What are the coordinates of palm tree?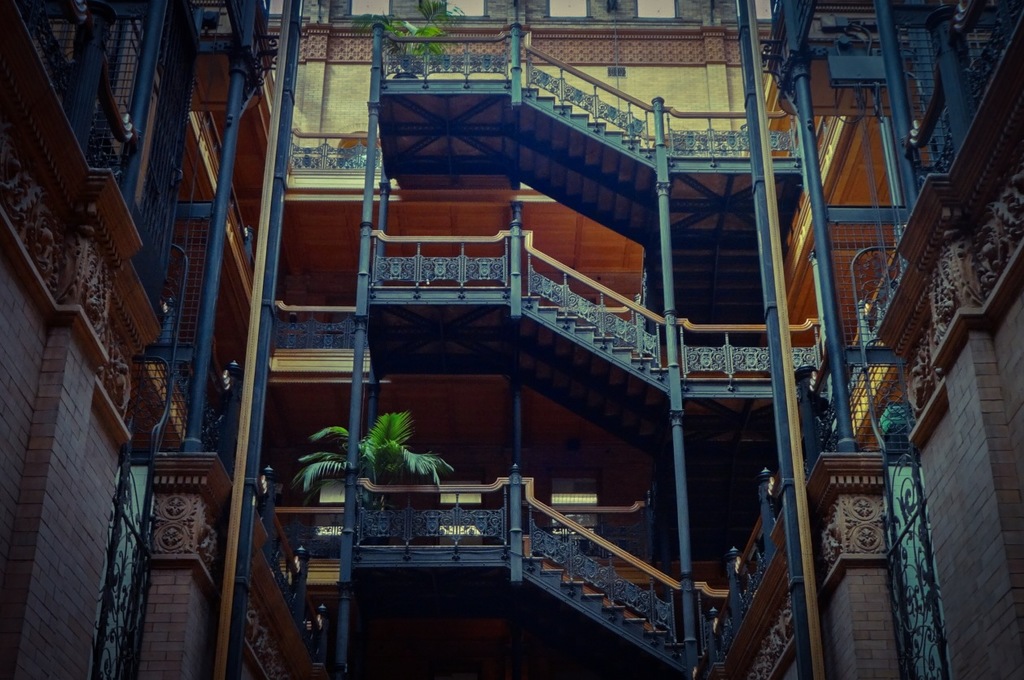
[left=288, top=406, right=457, bottom=515].
